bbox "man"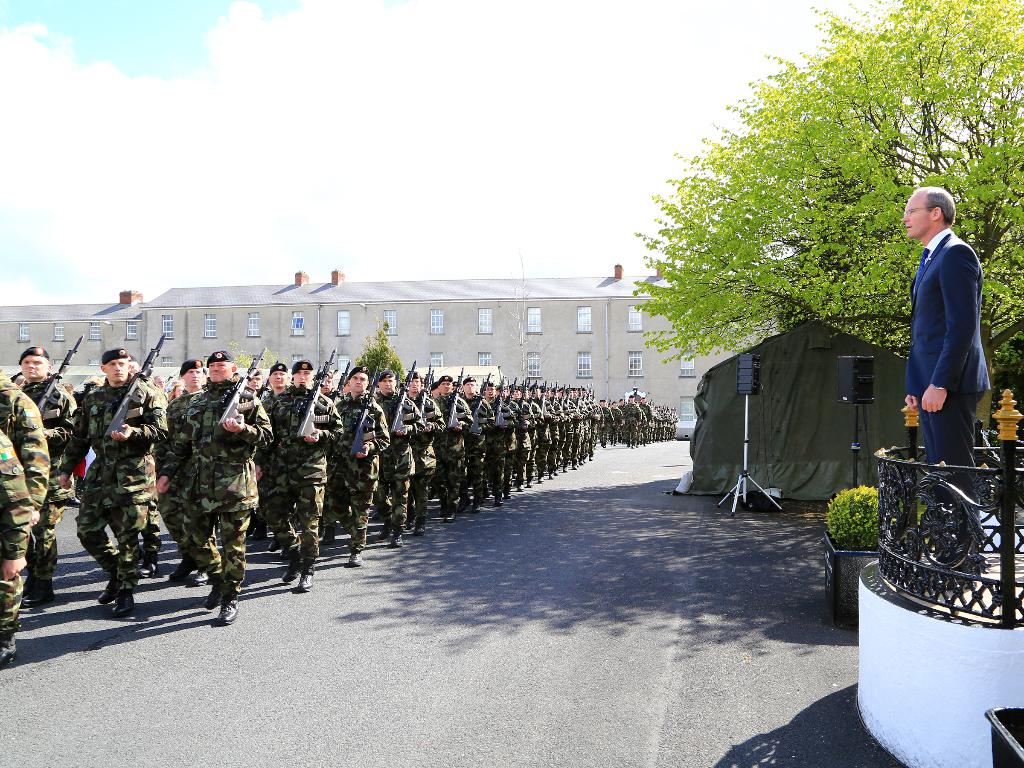
(left=0, top=346, right=44, bottom=600)
